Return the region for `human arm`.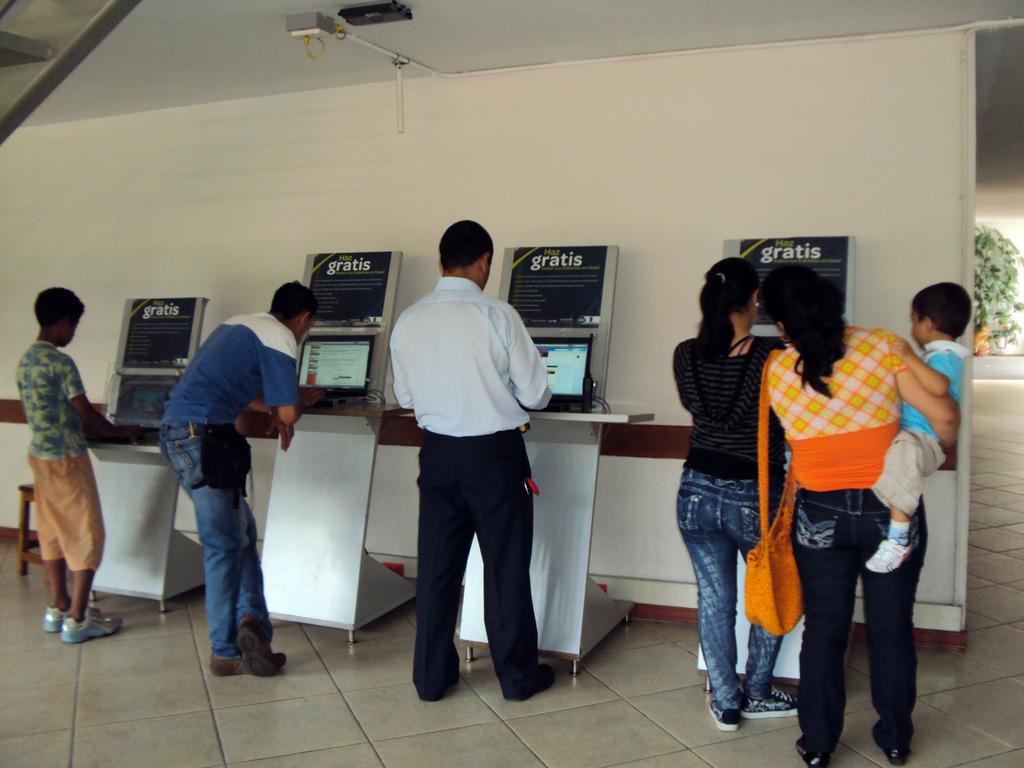
x1=508, y1=309, x2=556, y2=415.
